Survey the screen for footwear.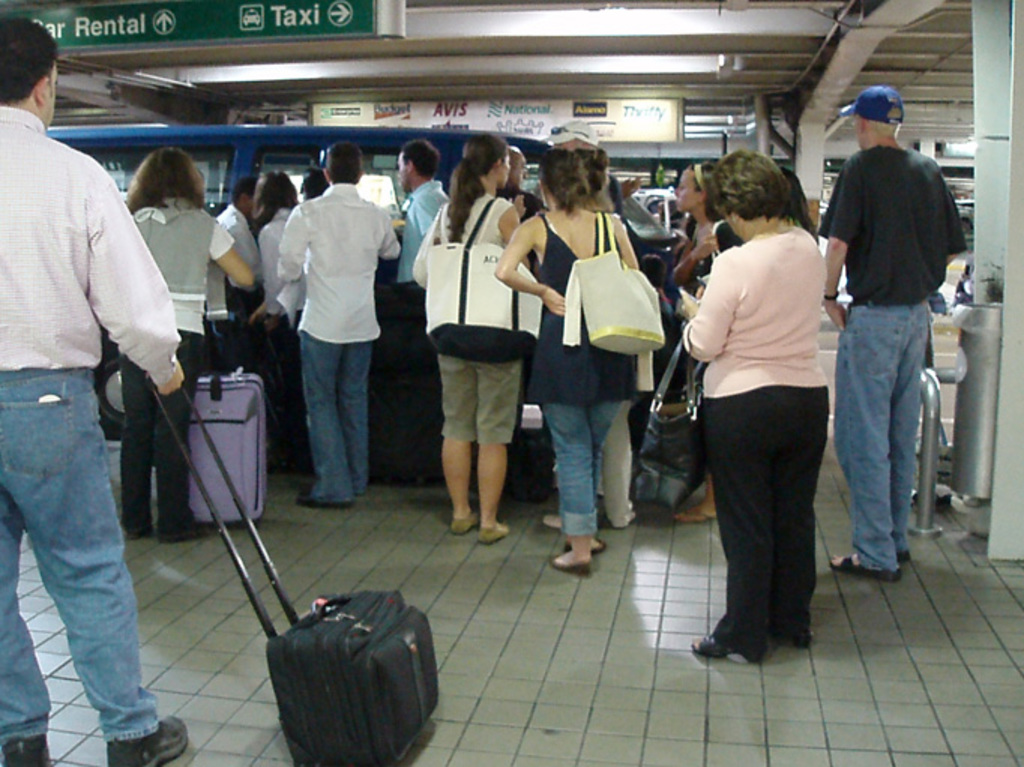
Survey found: box(890, 552, 911, 557).
